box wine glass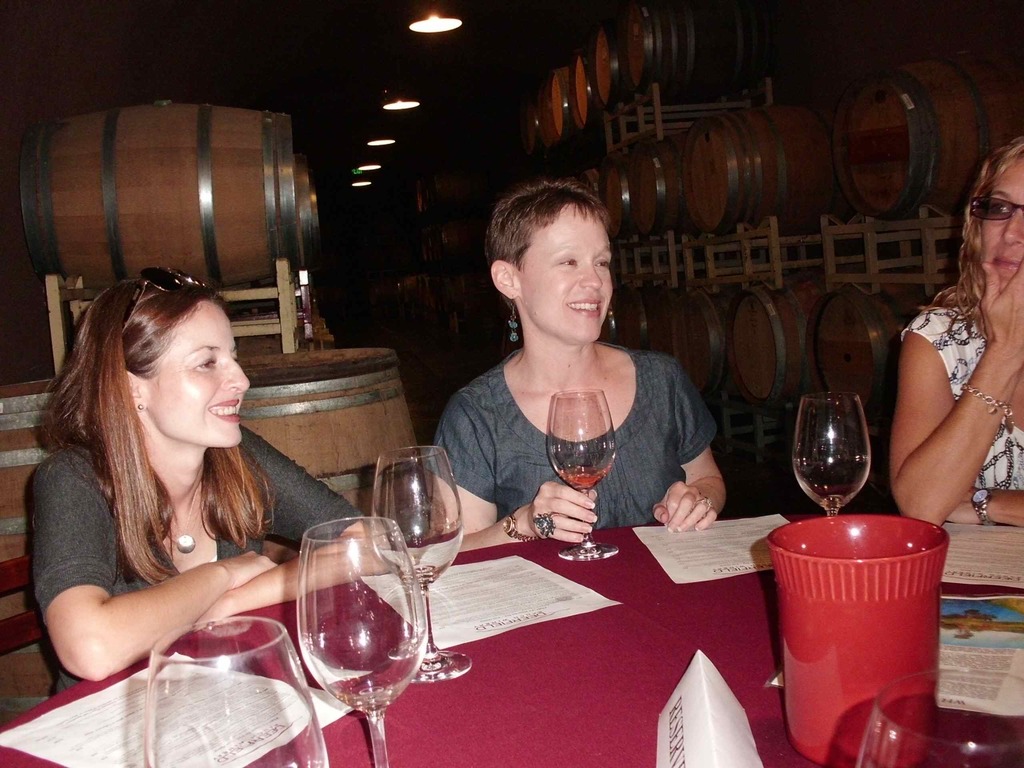
BBox(147, 621, 328, 767)
